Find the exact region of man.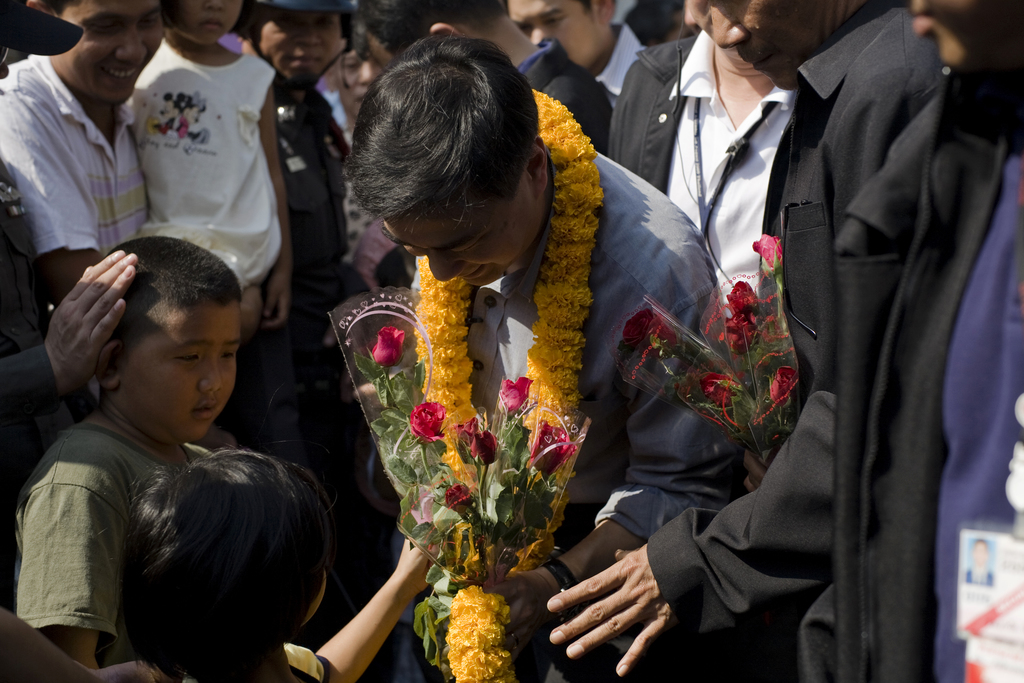
Exact region: locate(527, 0, 996, 682).
